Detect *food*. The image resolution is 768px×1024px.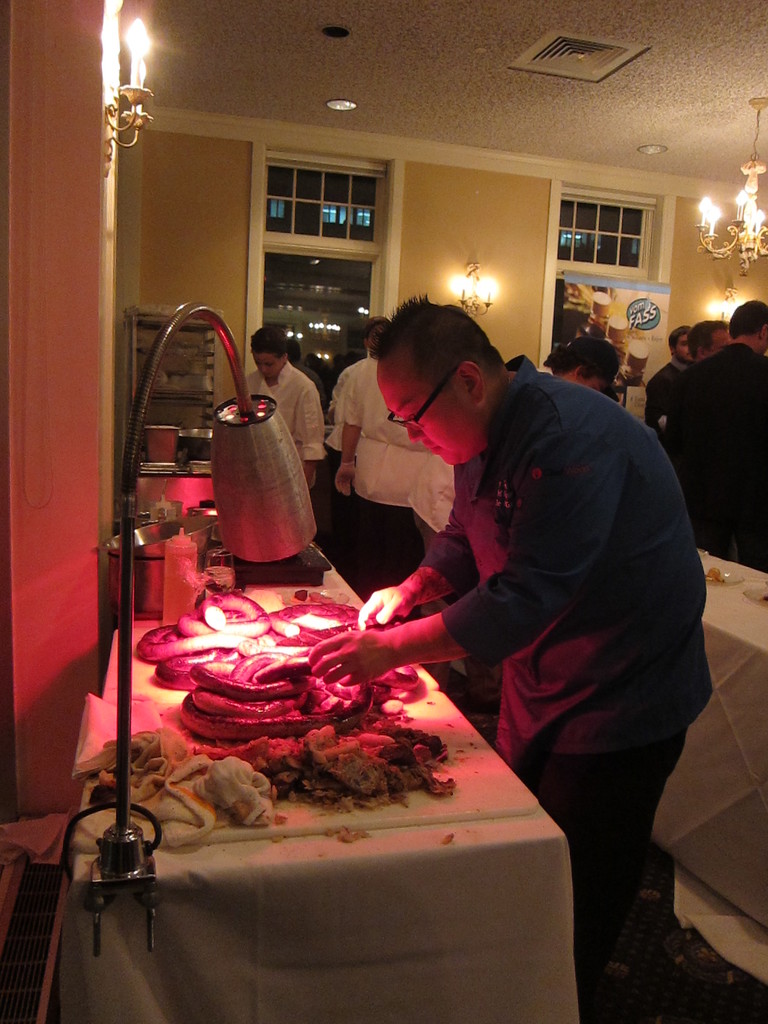
x1=323 y1=822 x2=370 y2=845.
